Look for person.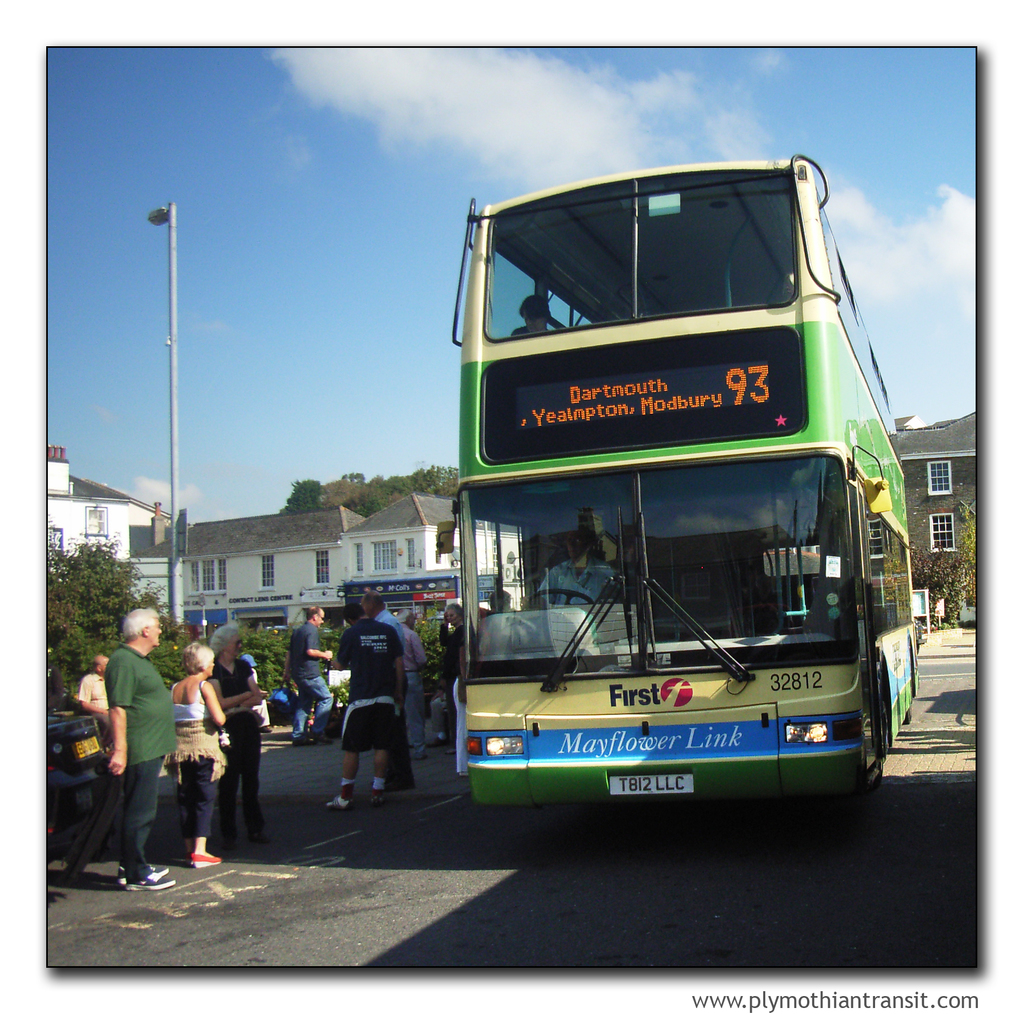
Found: bbox(508, 291, 551, 336).
